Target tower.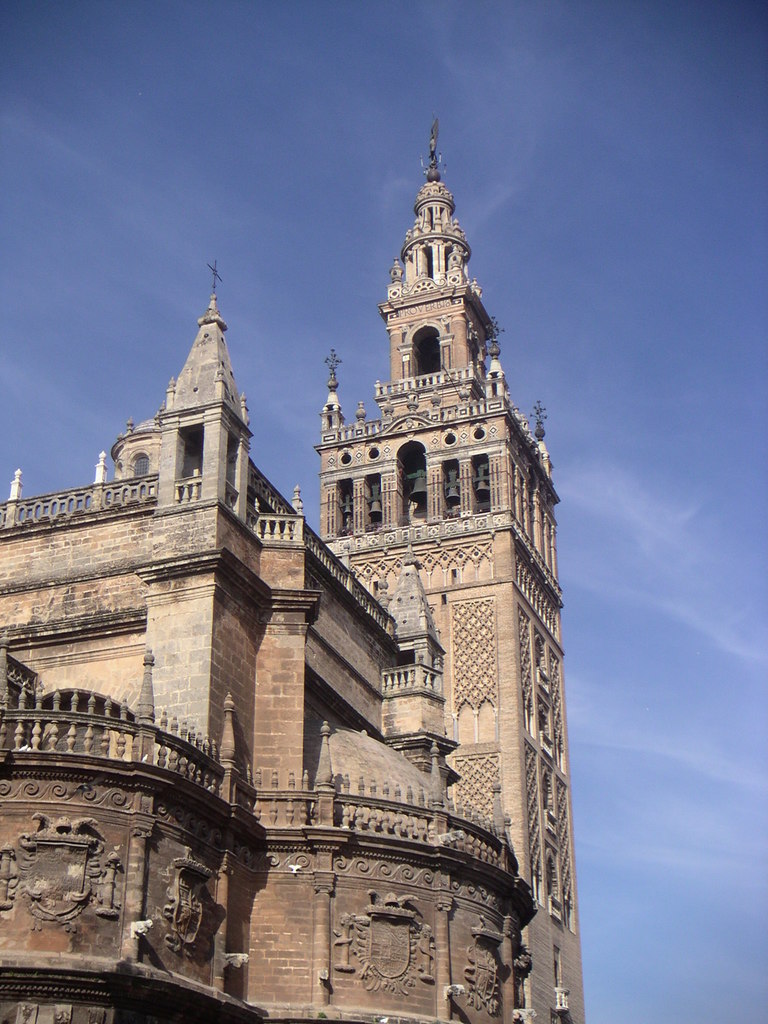
Target region: [x1=316, y1=141, x2=570, y2=1023].
